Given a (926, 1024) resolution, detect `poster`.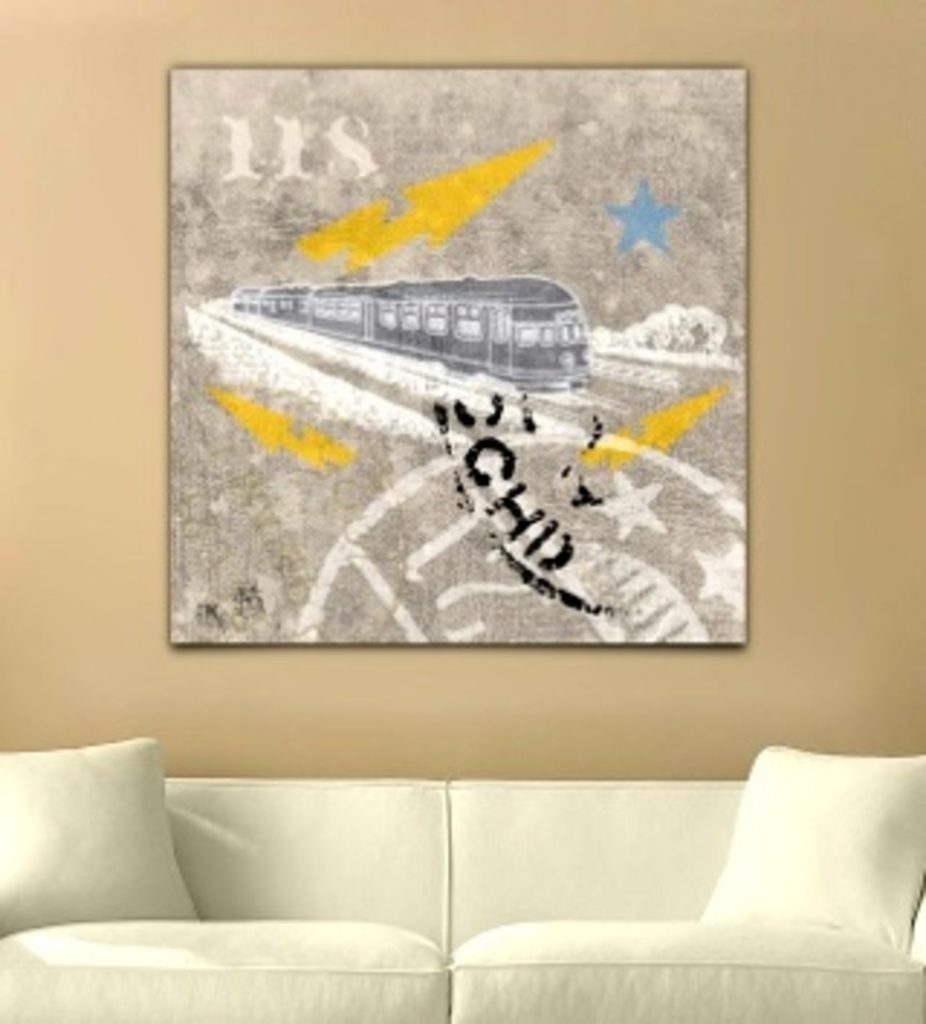
locate(171, 69, 752, 642).
